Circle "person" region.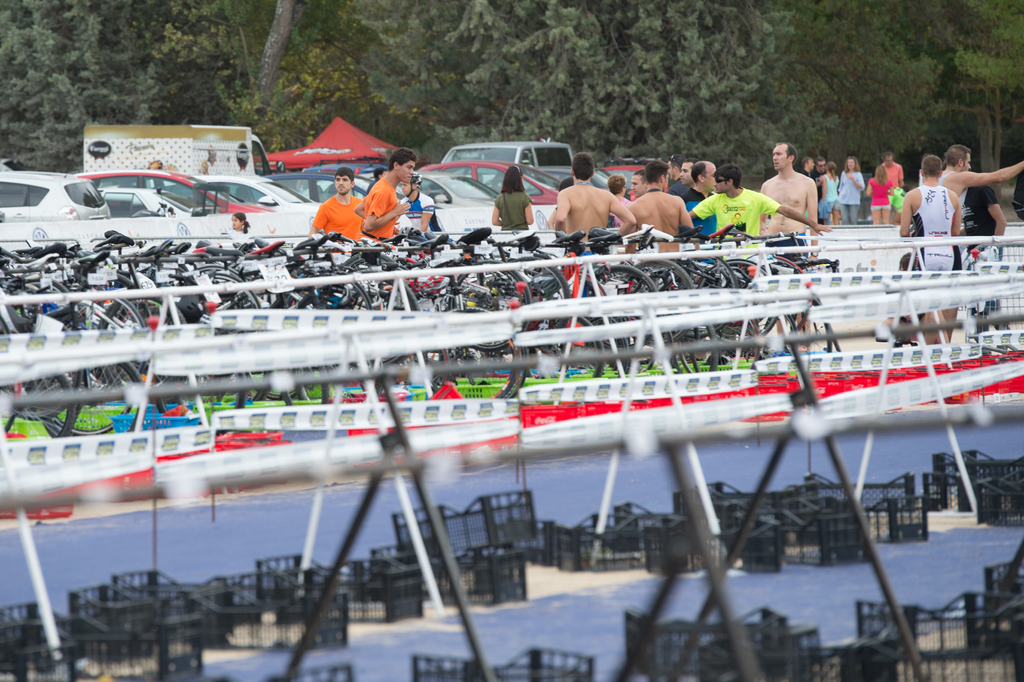
Region: crop(354, 138, 412, 245).
